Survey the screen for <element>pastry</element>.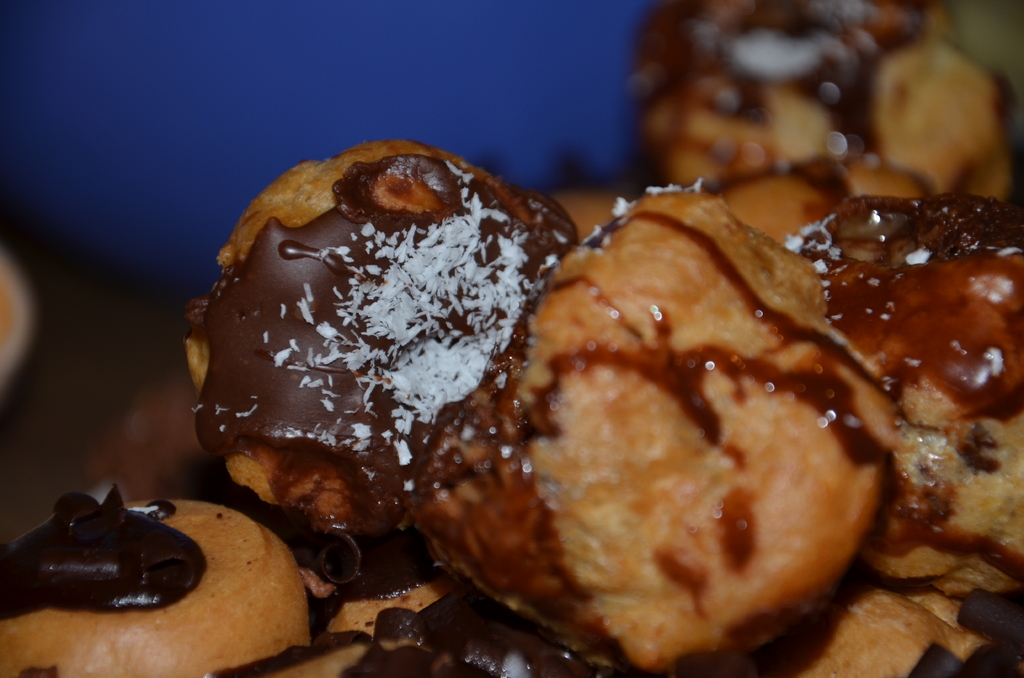
Survey found: Rect(186, 133, 584, 545).
